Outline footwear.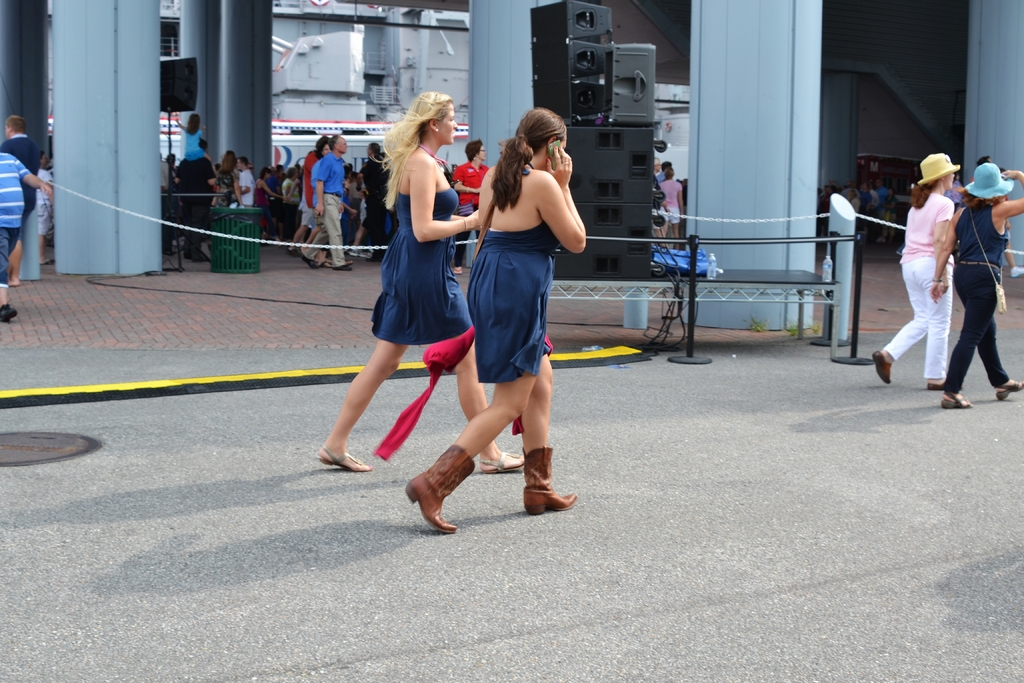
Outline: left=927, top=381, right=946, bottom=390.
